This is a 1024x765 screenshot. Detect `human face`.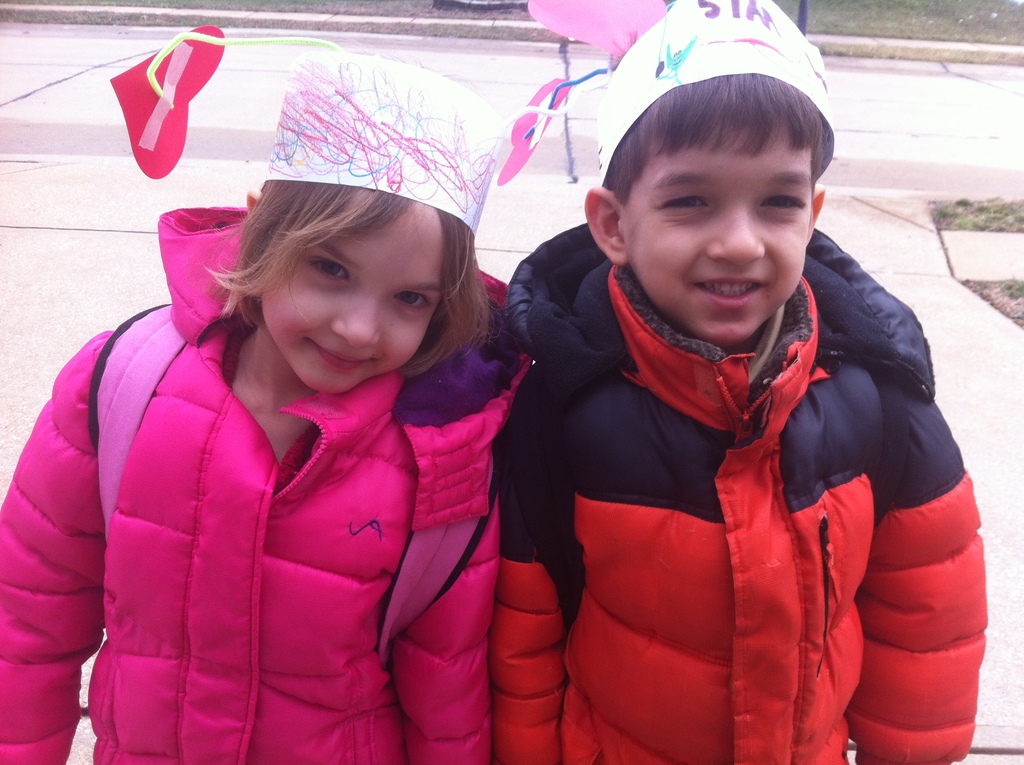
{"left": 258, "top": 193, "right": 437, "bottom": 389}.
